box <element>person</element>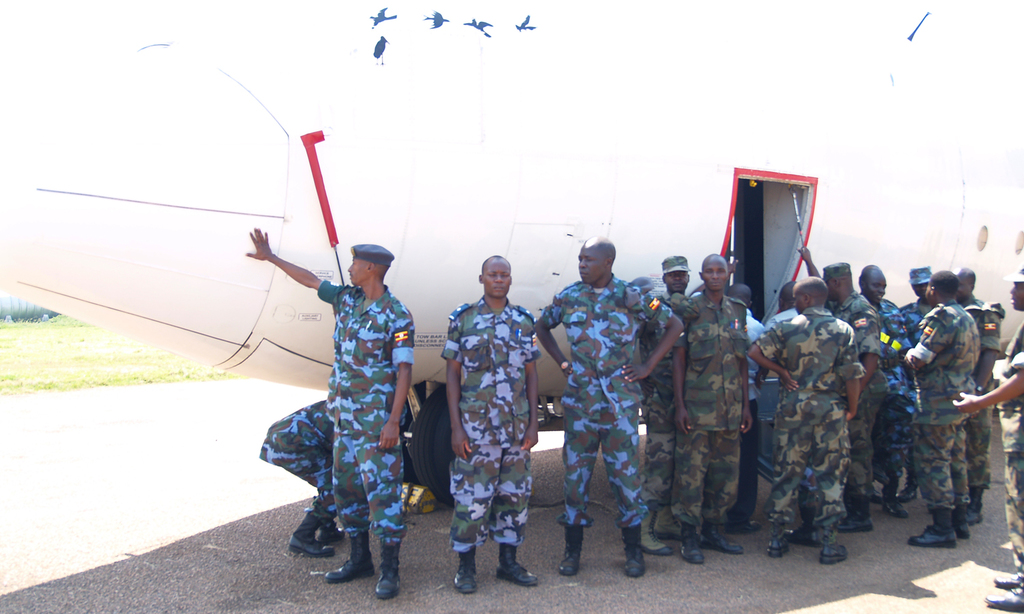
locate(681, 251, 756, 564)
